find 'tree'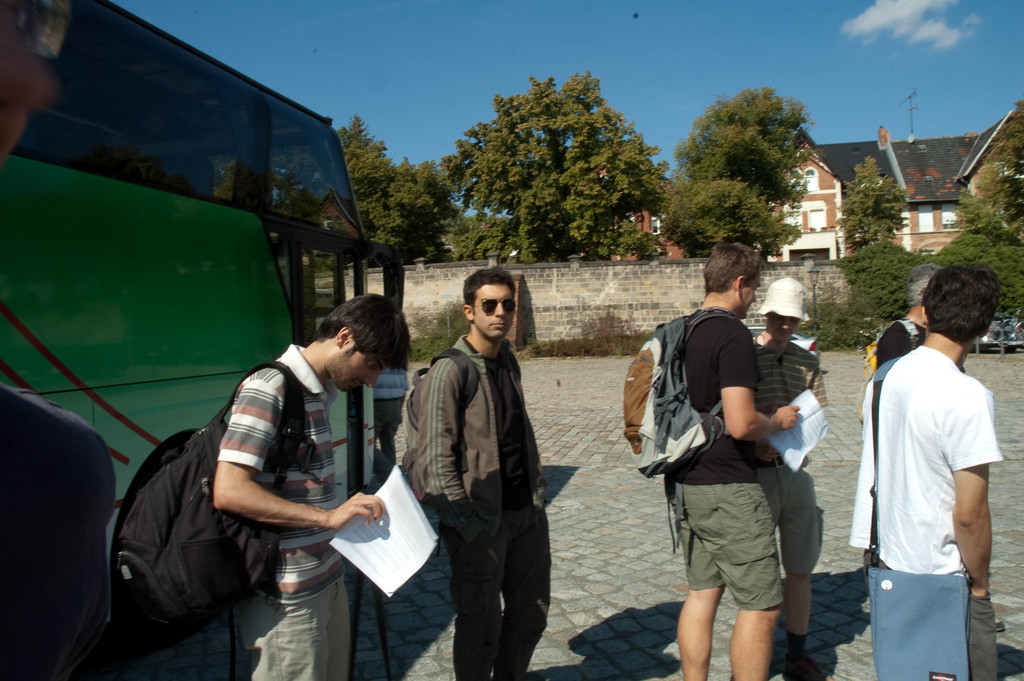
crop(666, 83, 836, 239)
